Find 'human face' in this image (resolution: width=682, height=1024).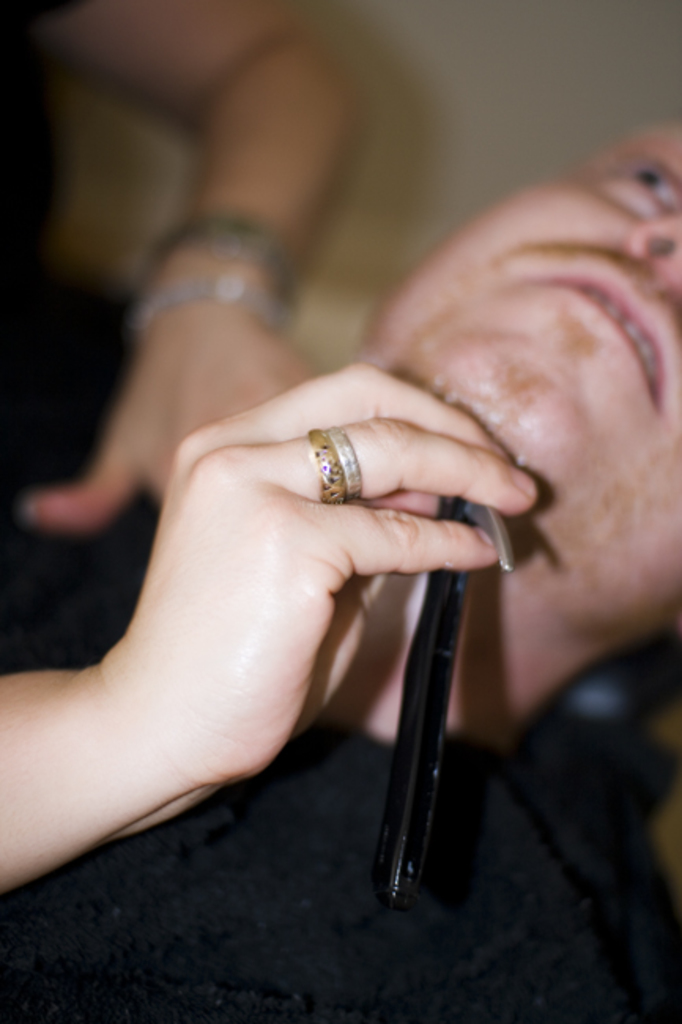
pyautogui.locateOnScreen(350, 128, 680, 629).
